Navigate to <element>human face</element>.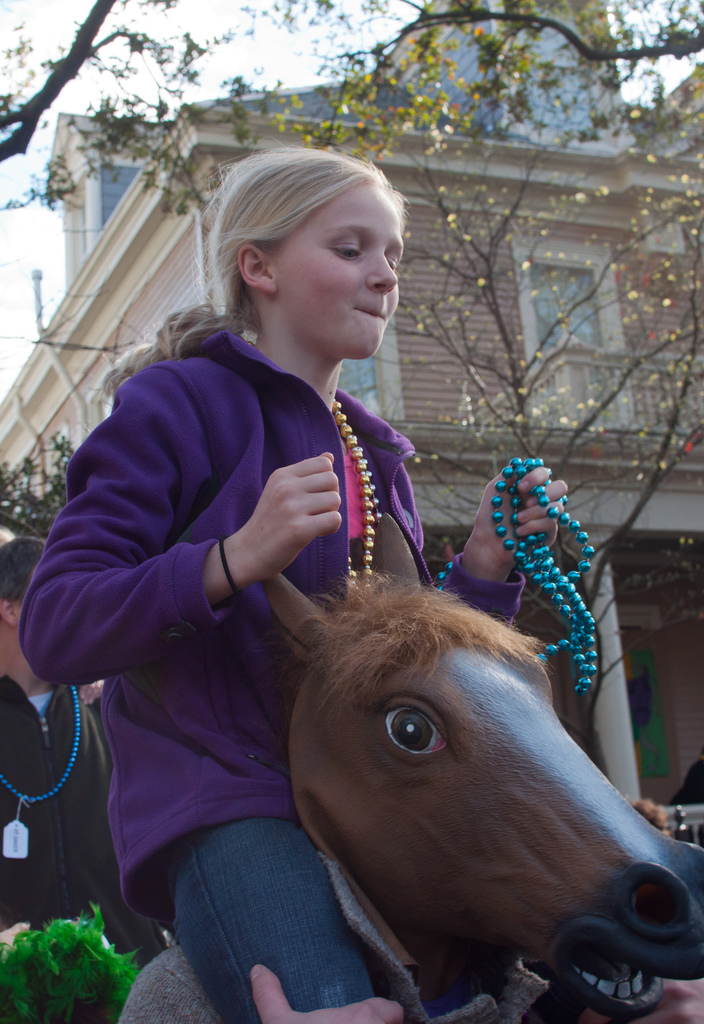
Navigation target: bbox=[270, 181, 405, 358].
